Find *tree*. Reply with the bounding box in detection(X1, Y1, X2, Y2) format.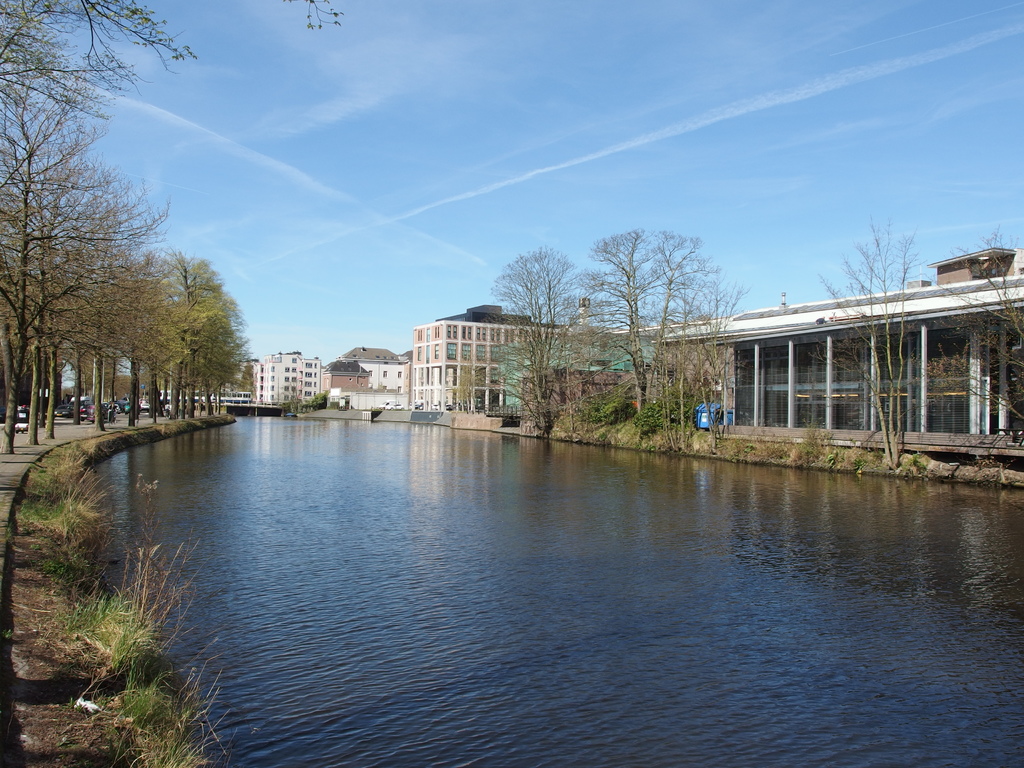
detection(806, 216, 930, 471).
